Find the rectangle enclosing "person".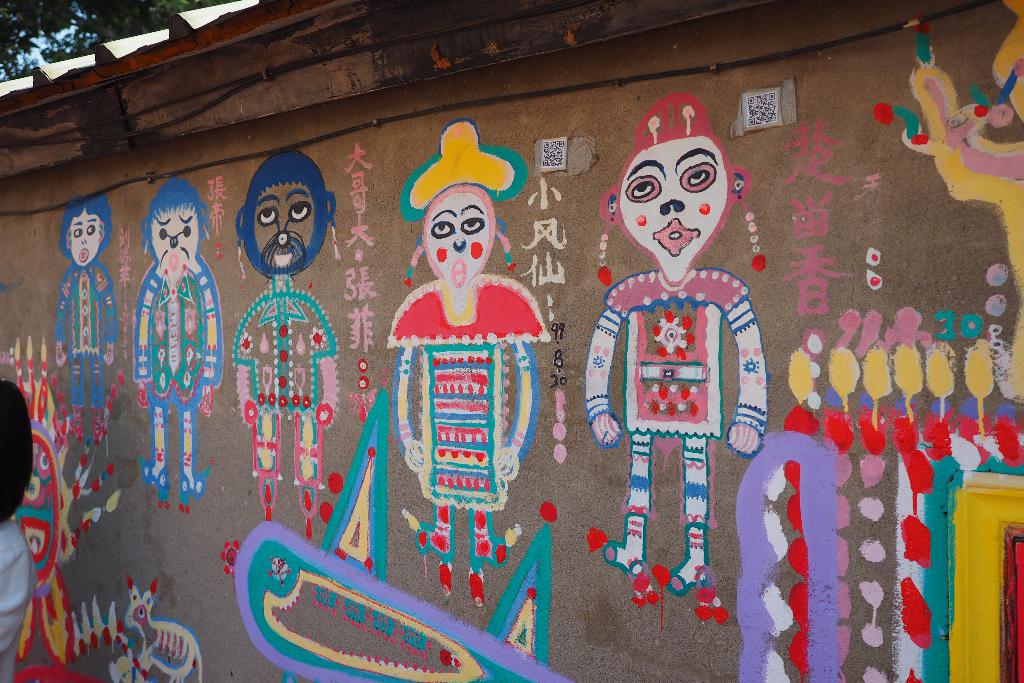
pyautogui.locateOnScreen(0, 379, 38, 682).
